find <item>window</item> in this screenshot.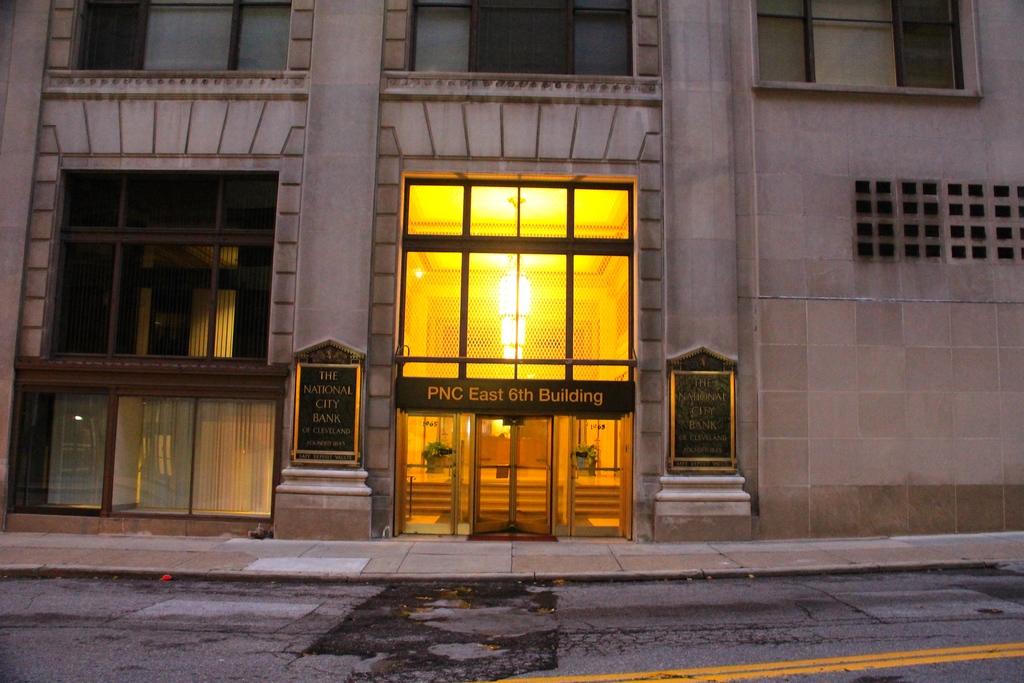
The bounding box for <item>window</item> is rect(74, 4, 290, 74).
